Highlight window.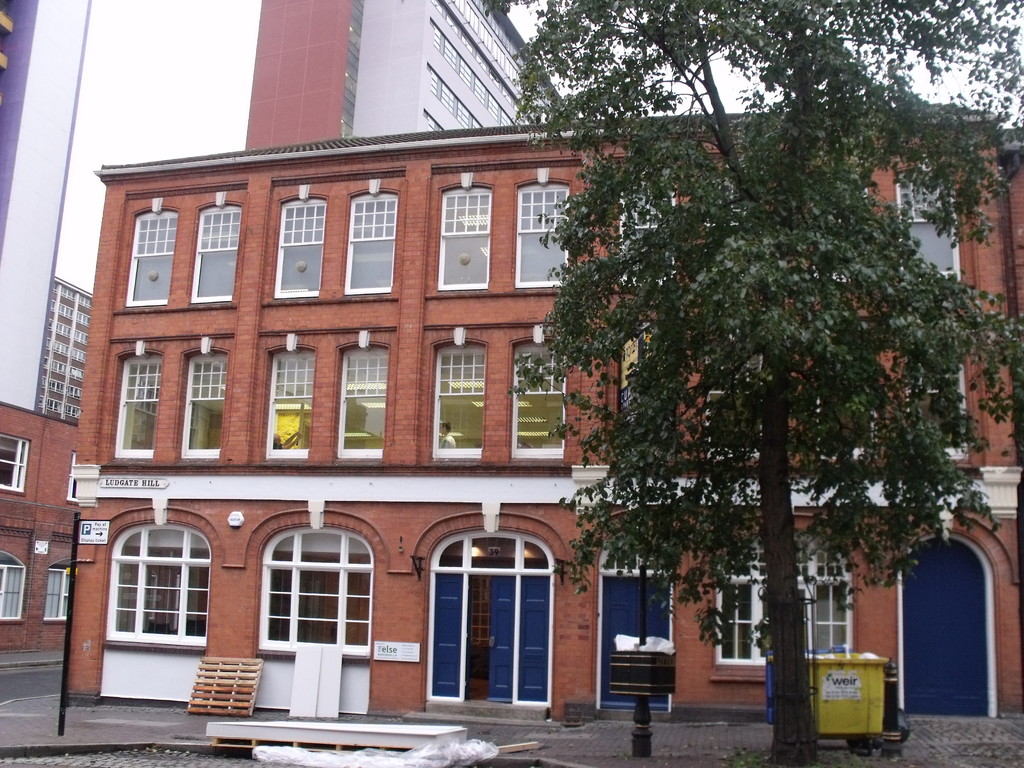
Highlighted region: region(262, 191, 332, 310).
